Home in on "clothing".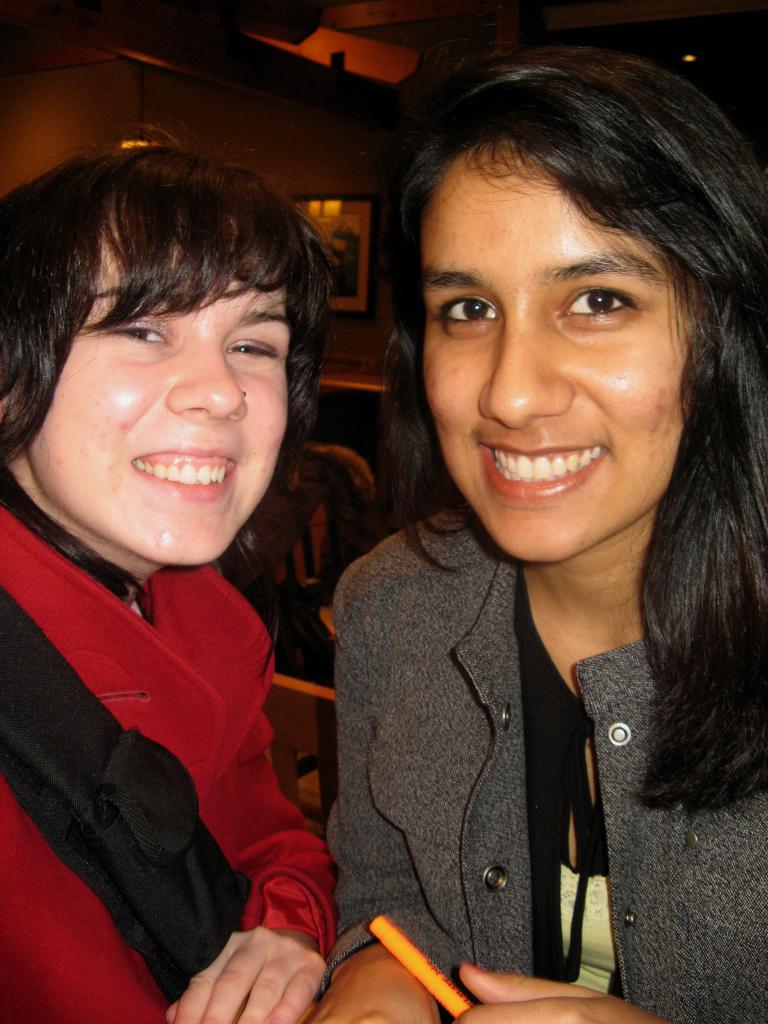
Homed in at 323, 501, 767, 1023.
